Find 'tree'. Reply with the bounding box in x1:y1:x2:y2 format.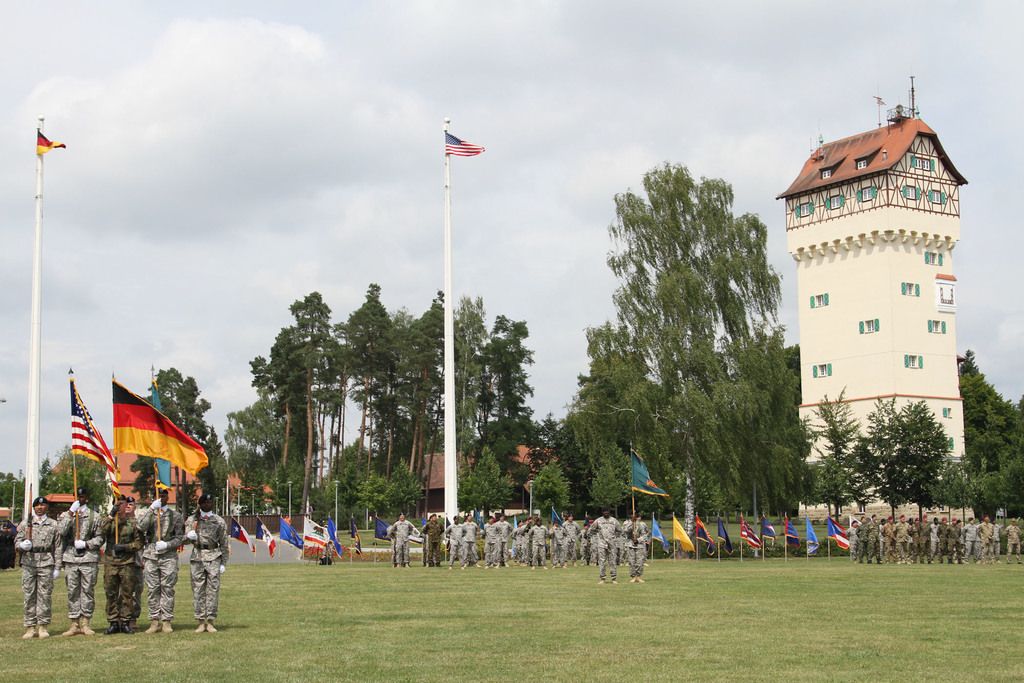
726:347:814:540.
